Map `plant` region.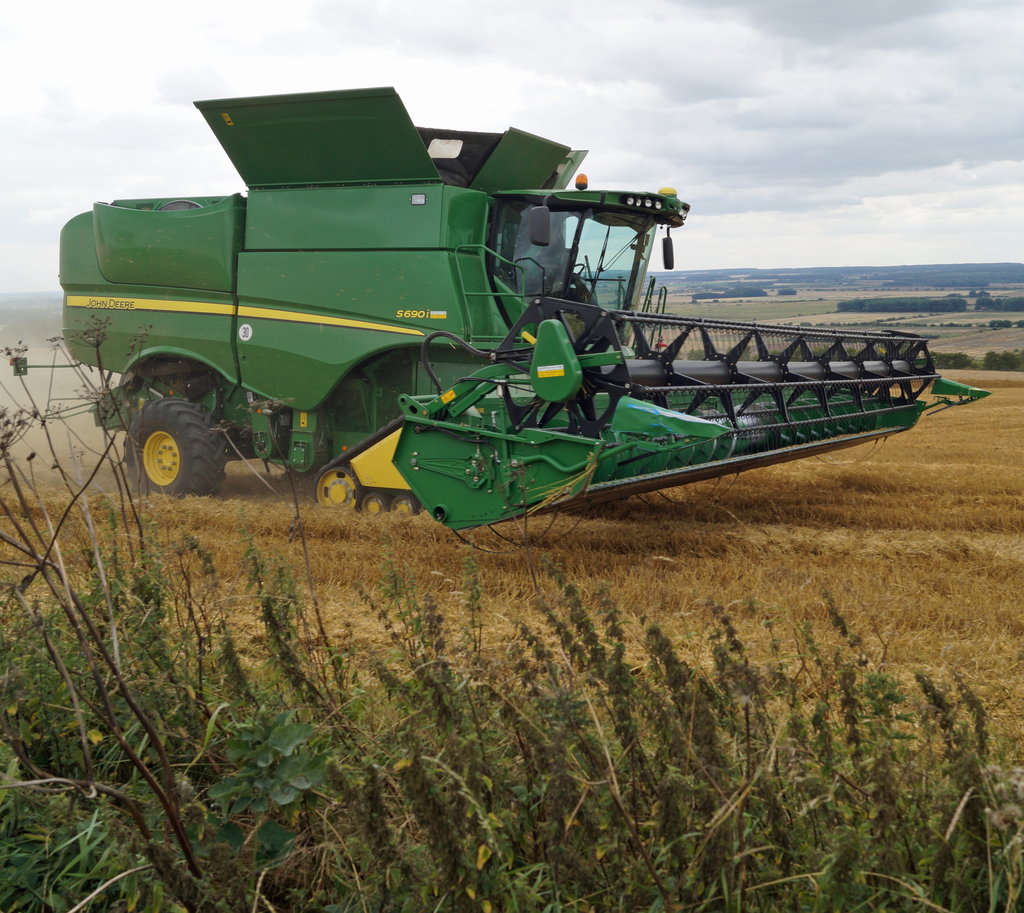
Mapped to x1=968 y1=294 x2=1021 y2=312.
